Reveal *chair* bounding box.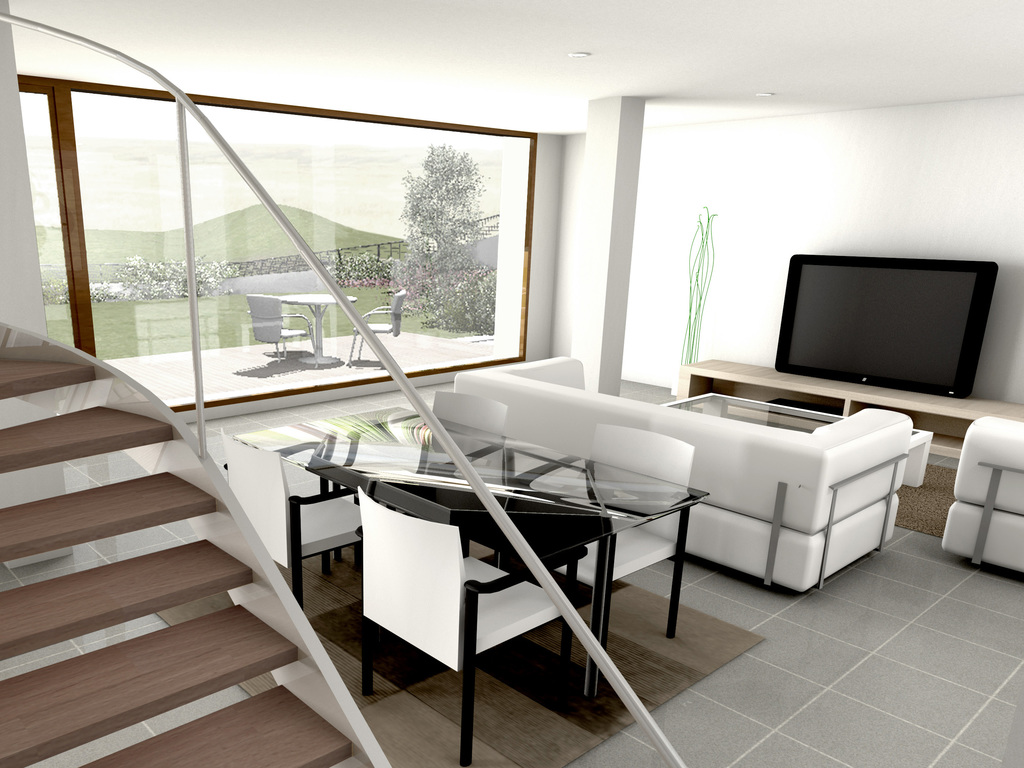
Revealed: locate(507, 424, 696, 658).
